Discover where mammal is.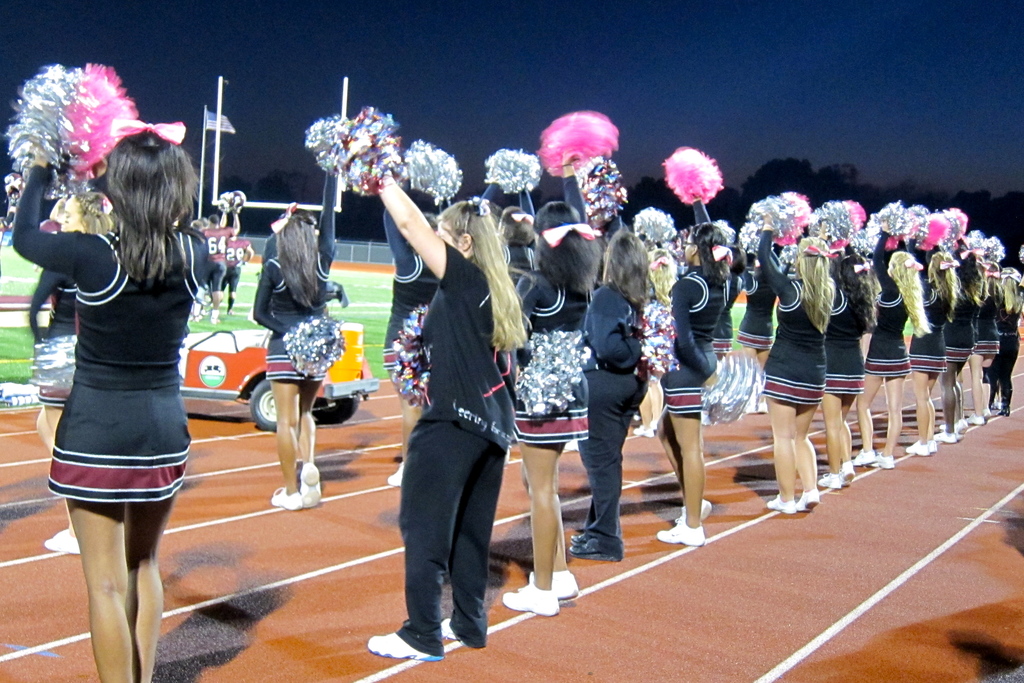
Discovered at 744, 208, 783, 404.
